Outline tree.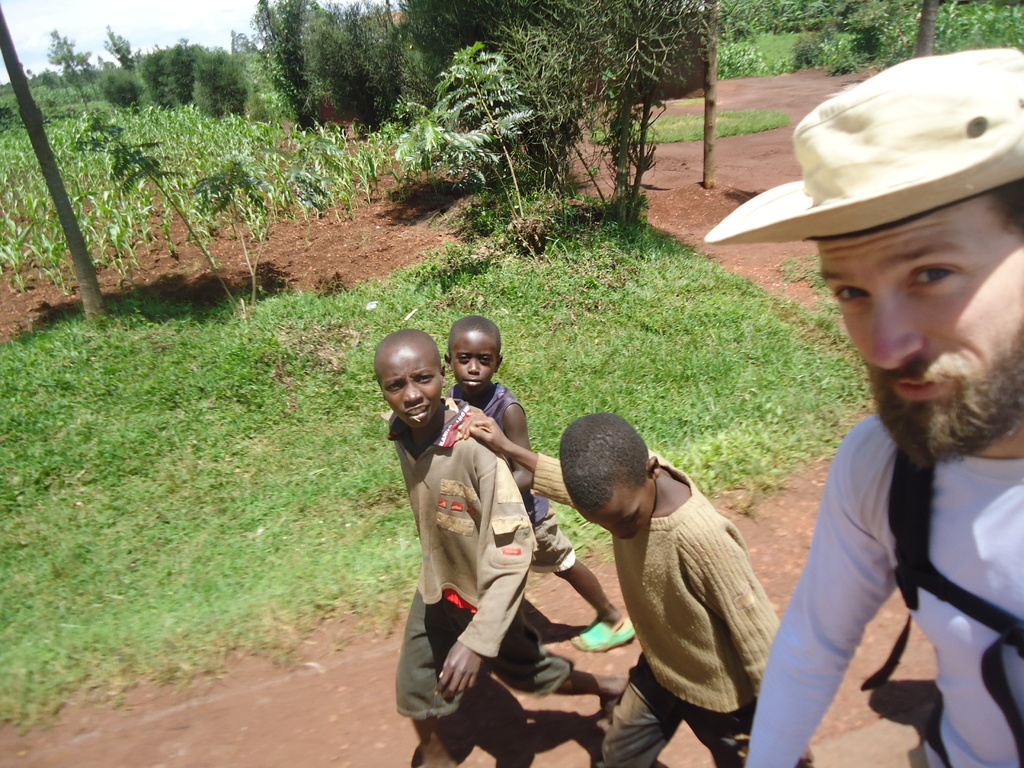
Outline: left=0, top=7, right=108, bottom=326.
